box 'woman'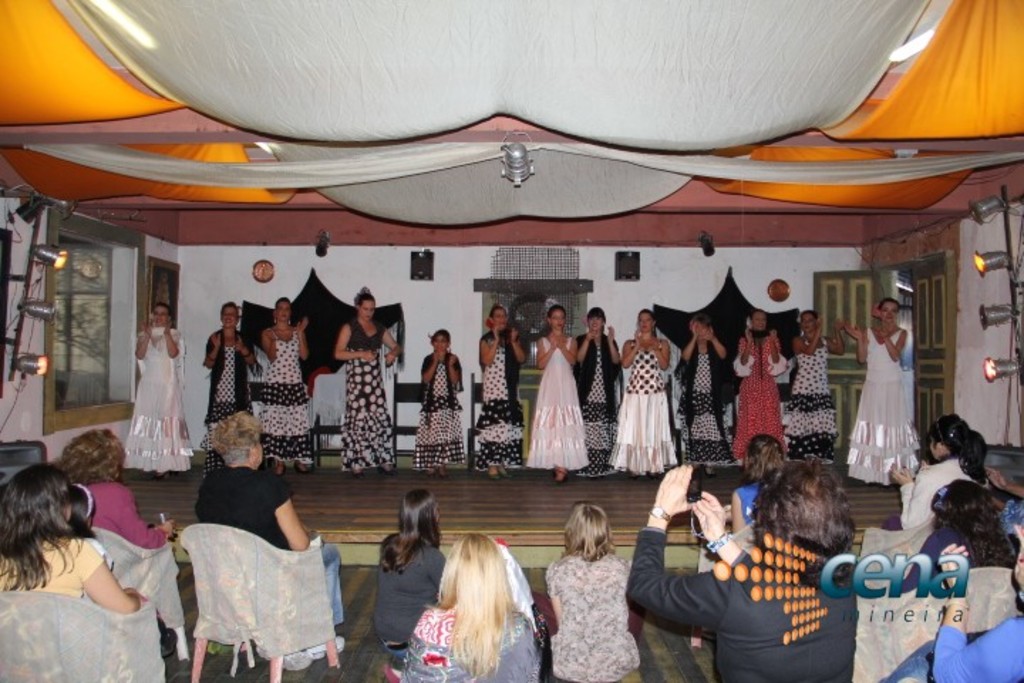
bbox(390, 534, 540, 682)
